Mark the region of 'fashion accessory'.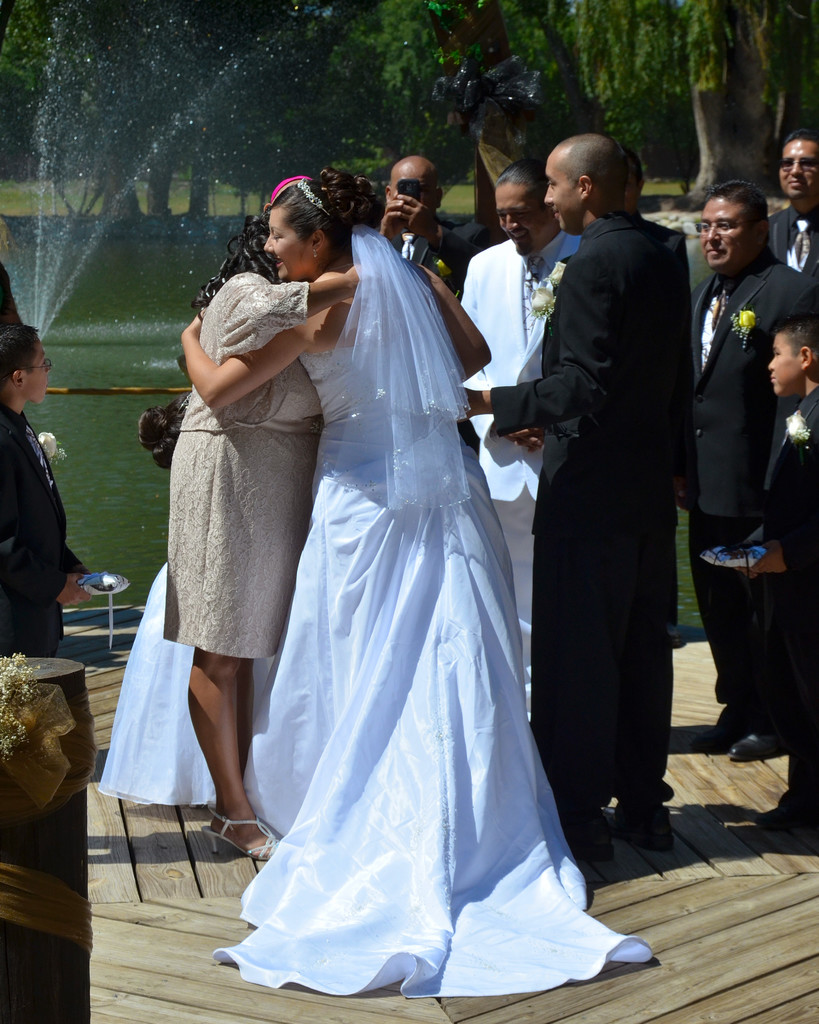
Region: x1=726 y1=730 x2=786 y2=767.
